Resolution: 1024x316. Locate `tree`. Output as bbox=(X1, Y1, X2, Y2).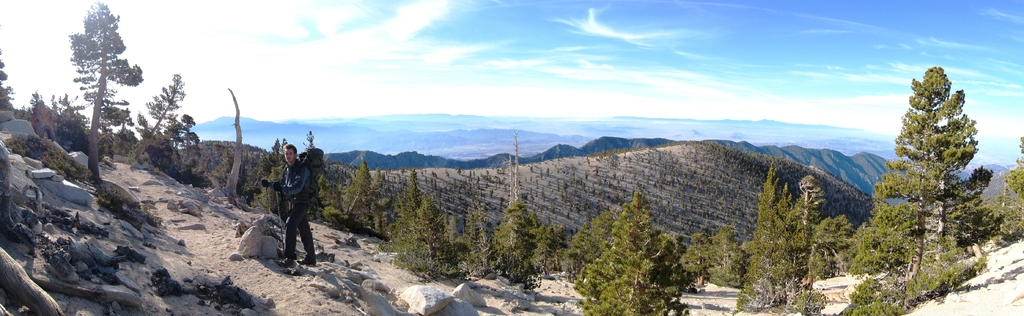
bbox=(996, 138, 1023, 240).
